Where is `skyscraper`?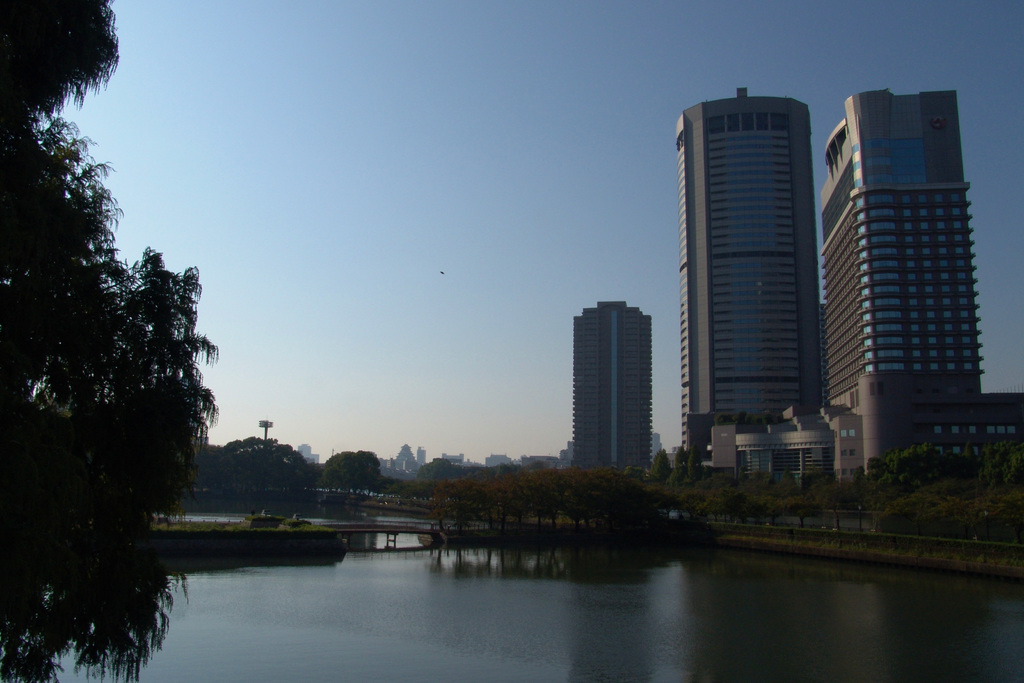
rect(681, 84, 813, 453).
